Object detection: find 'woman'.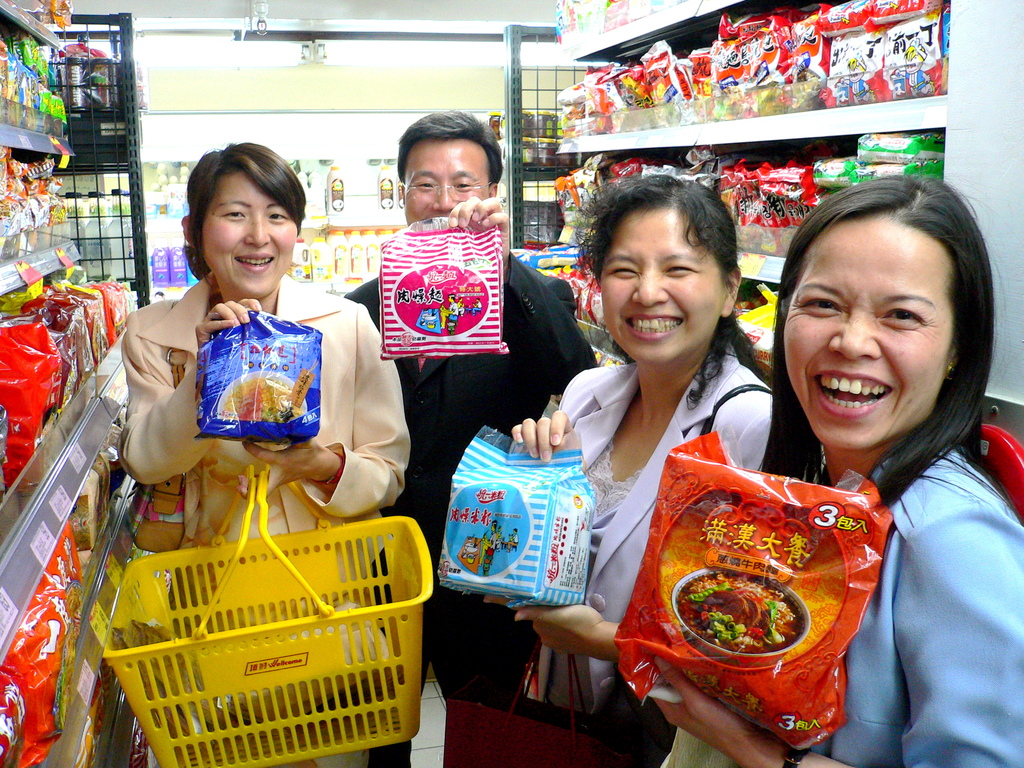
(left=512, top=170, right=776, bottom=767).
